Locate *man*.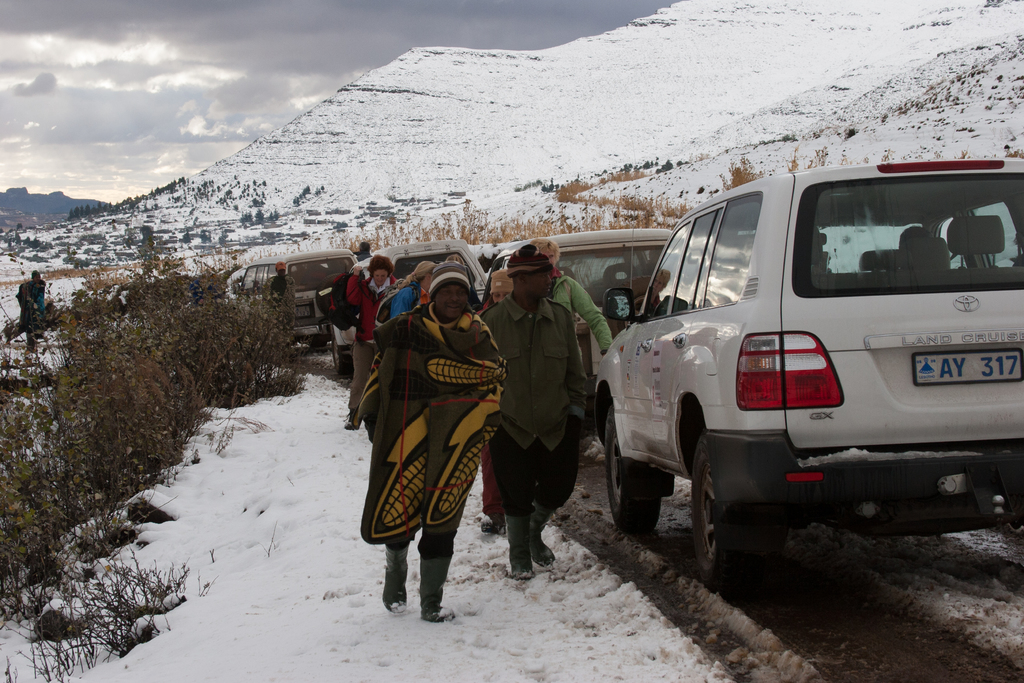
Bounding box: <bbox>358, 262, 511, 621</bbox>.
